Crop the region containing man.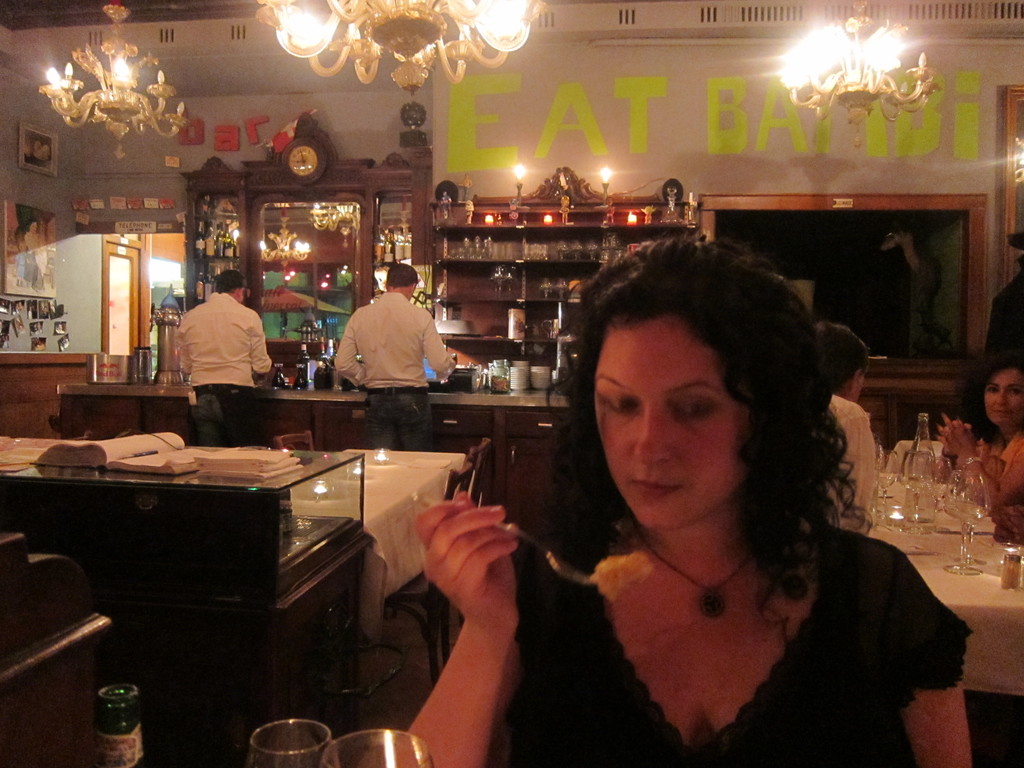
Crop region: BBox(346, 264, 443, 403).
